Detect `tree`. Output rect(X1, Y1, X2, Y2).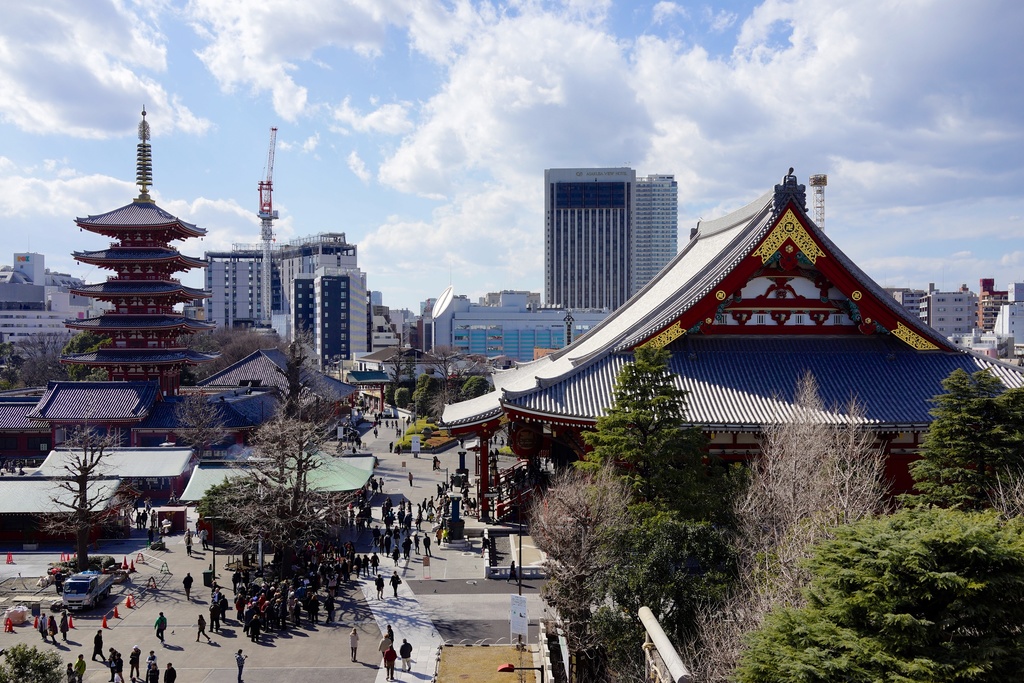
rect(570, 349, 729, 548).
